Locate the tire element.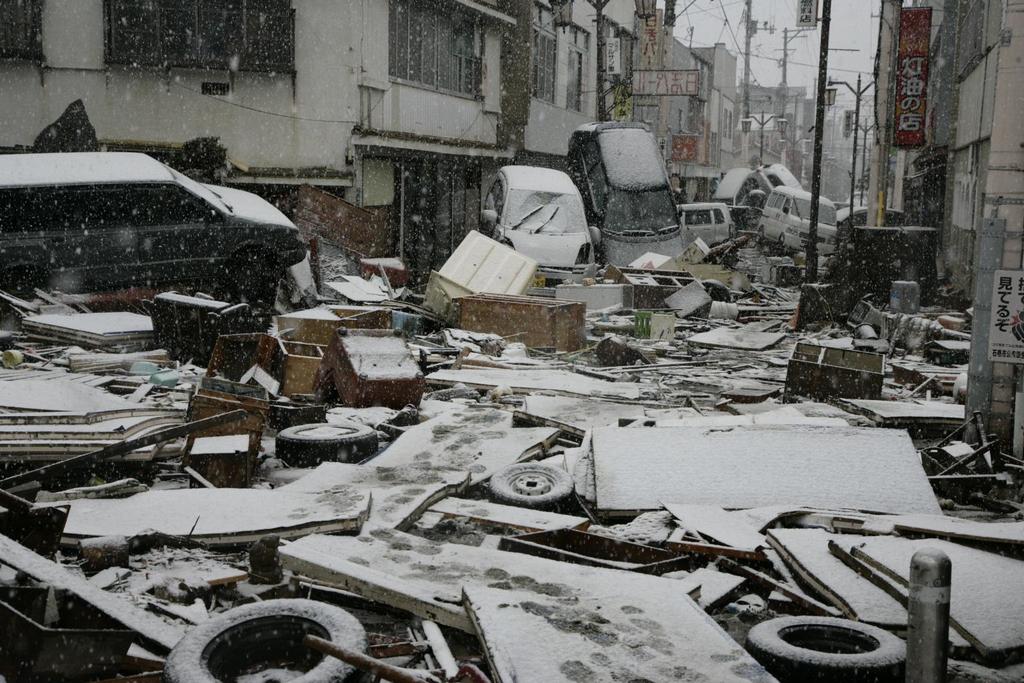
Element bbox: (left=490, top=462, right=574, bottom=511).
